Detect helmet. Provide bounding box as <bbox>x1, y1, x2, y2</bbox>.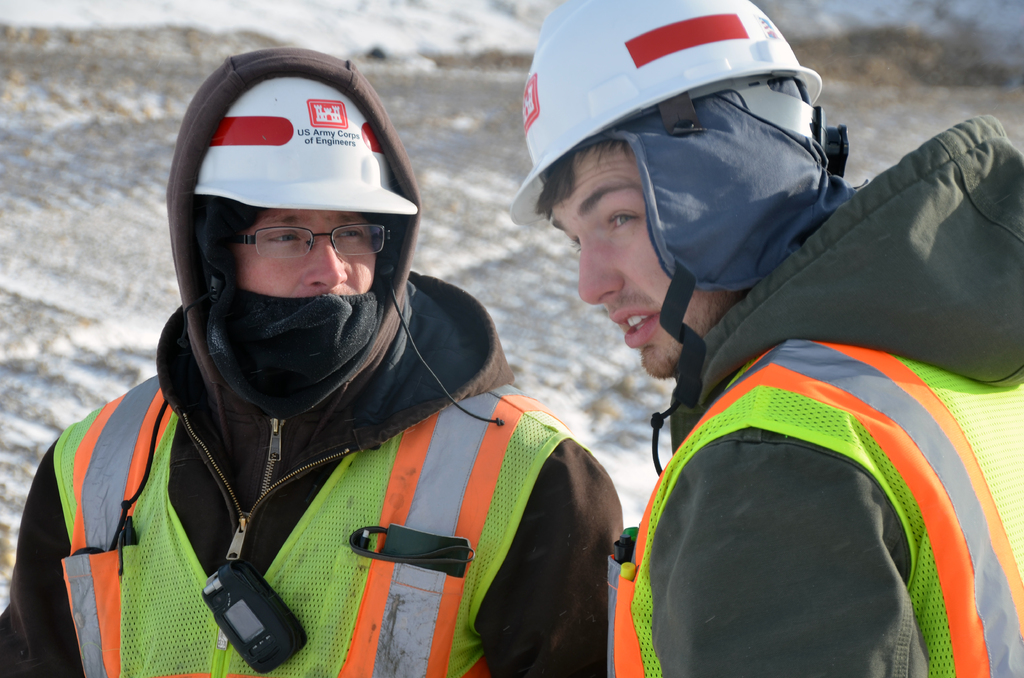
<bbox>188, 77, 416, 411</bbox>.
